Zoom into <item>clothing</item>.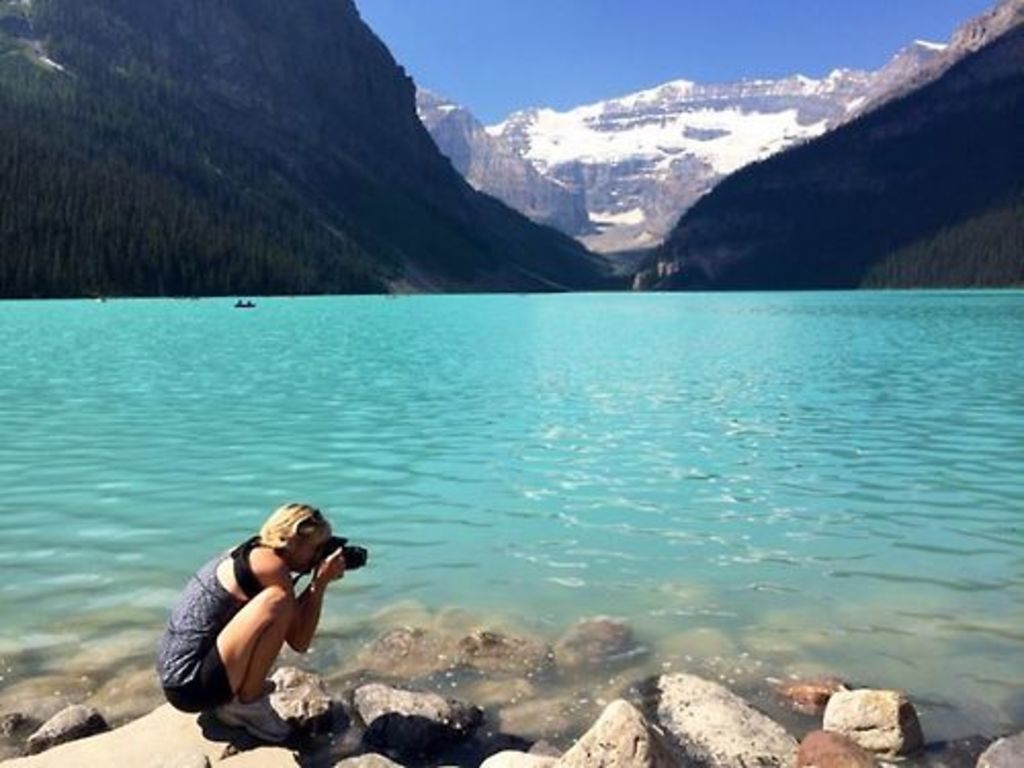
Zoom target: <bbox>152, 537, 258, 719</bbox>.
